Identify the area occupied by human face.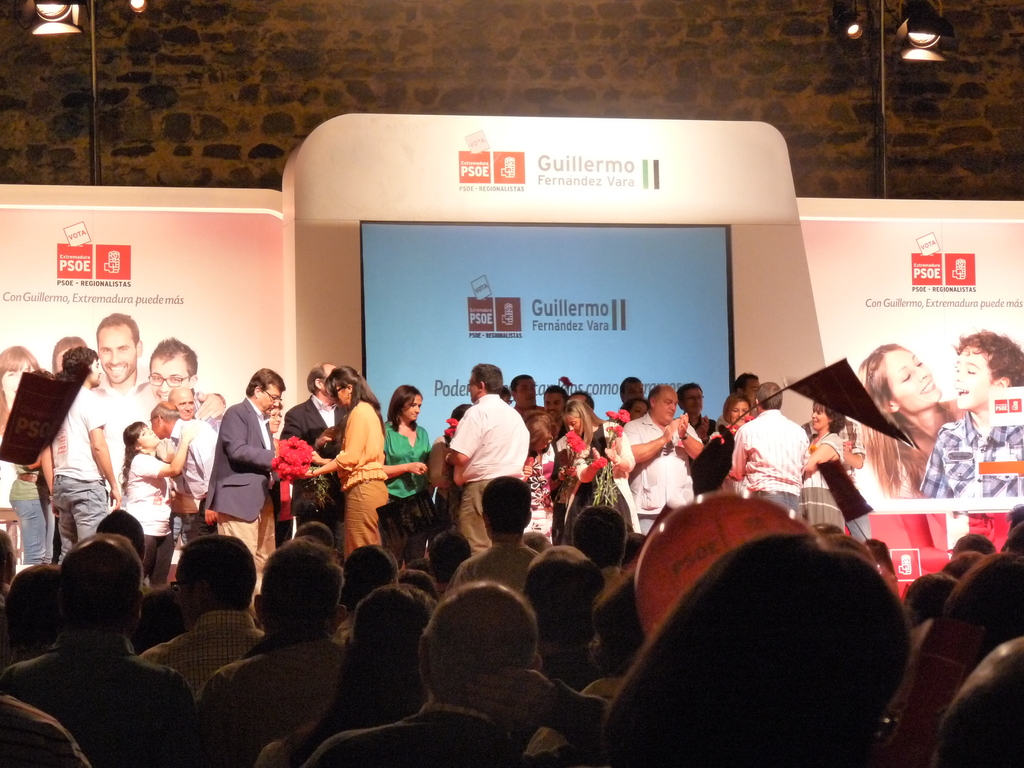
Area: {"x1": 886, "y1": 349, "x2": 946, "y2": 410}.
